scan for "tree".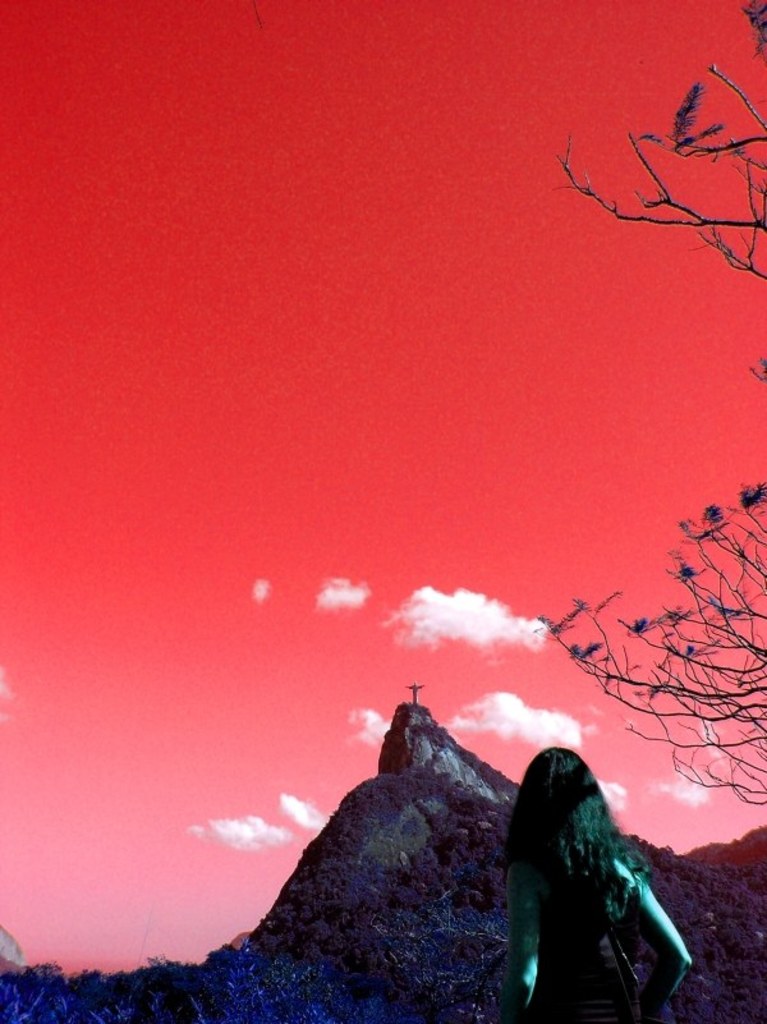
Scan result: (x1=543, y1=0, x2=766, y2=490).
